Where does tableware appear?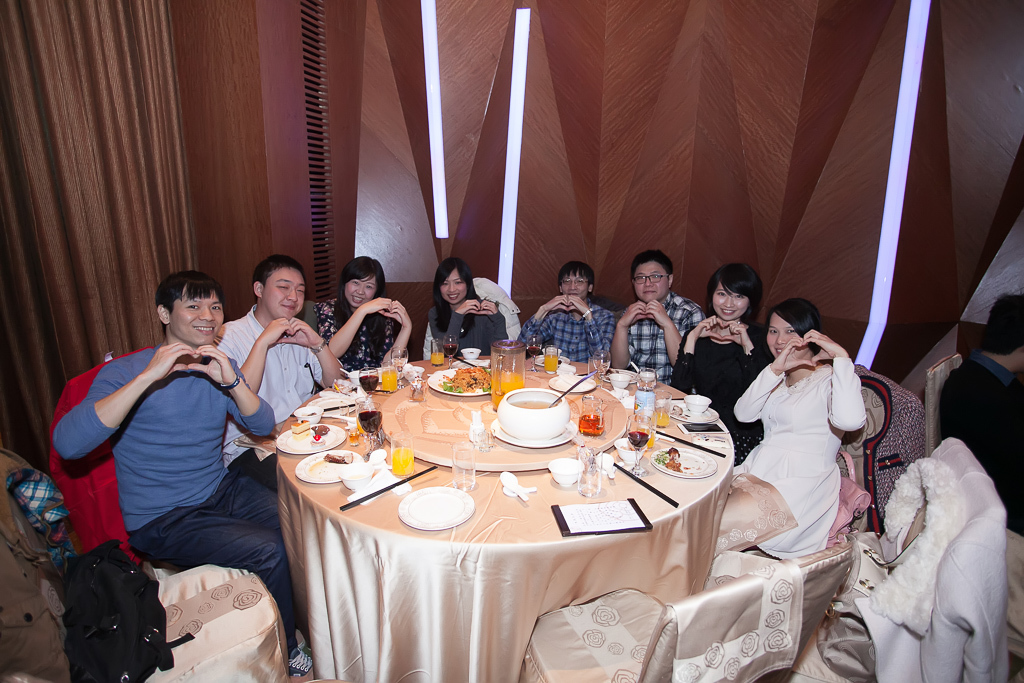
Appears at [451,440,476,491].
